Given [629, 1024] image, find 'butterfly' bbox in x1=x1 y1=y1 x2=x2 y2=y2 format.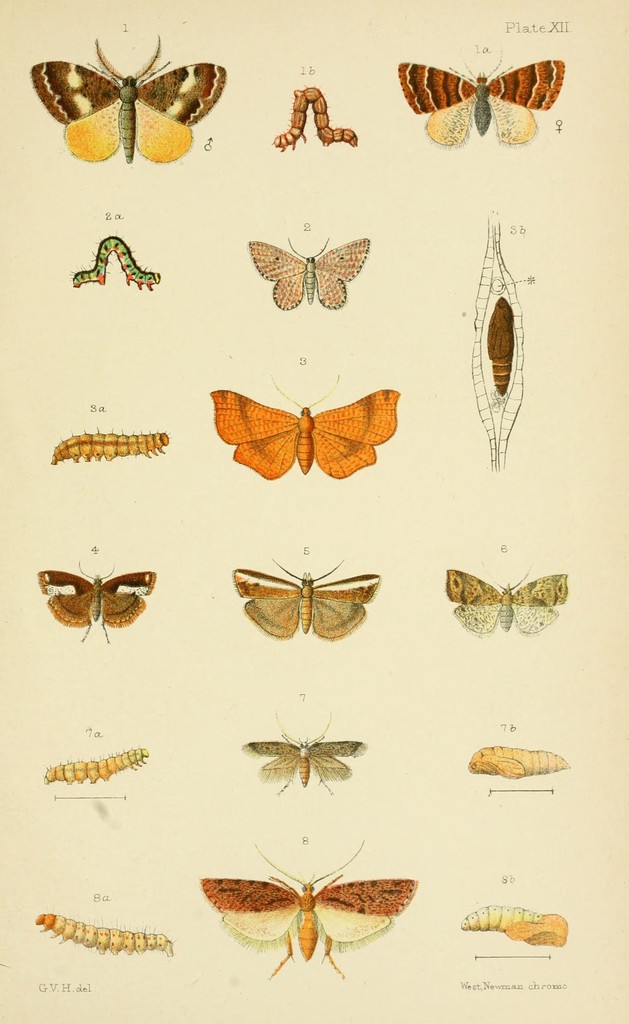
x1=31 y1=17 x2=234 y2=168.
